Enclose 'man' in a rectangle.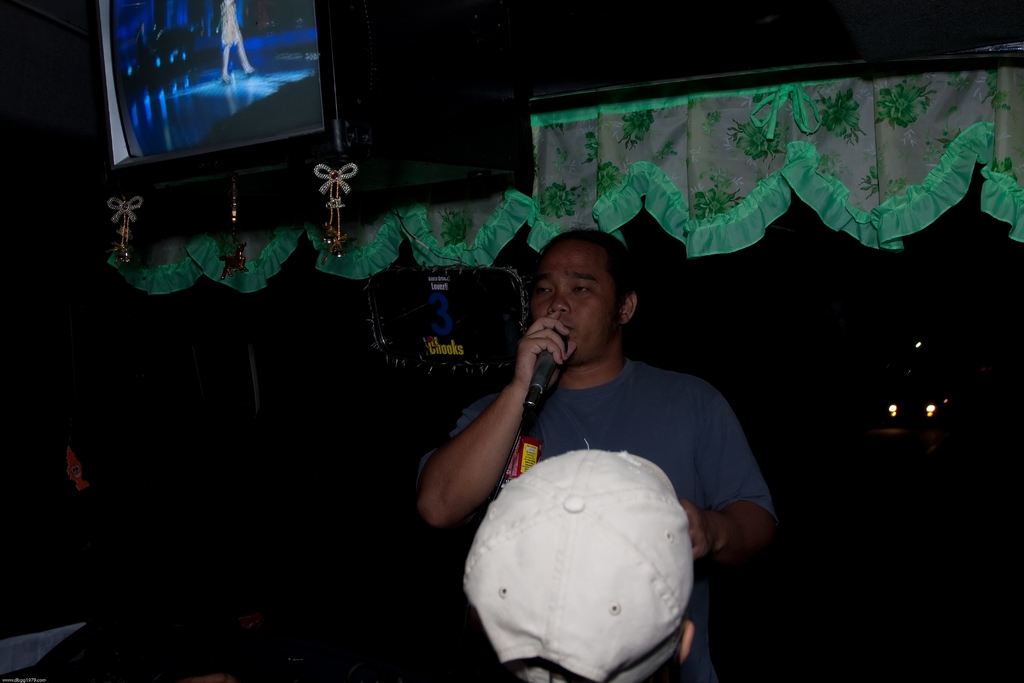
[x1=422, y1=234, x2=781, y2=581].
